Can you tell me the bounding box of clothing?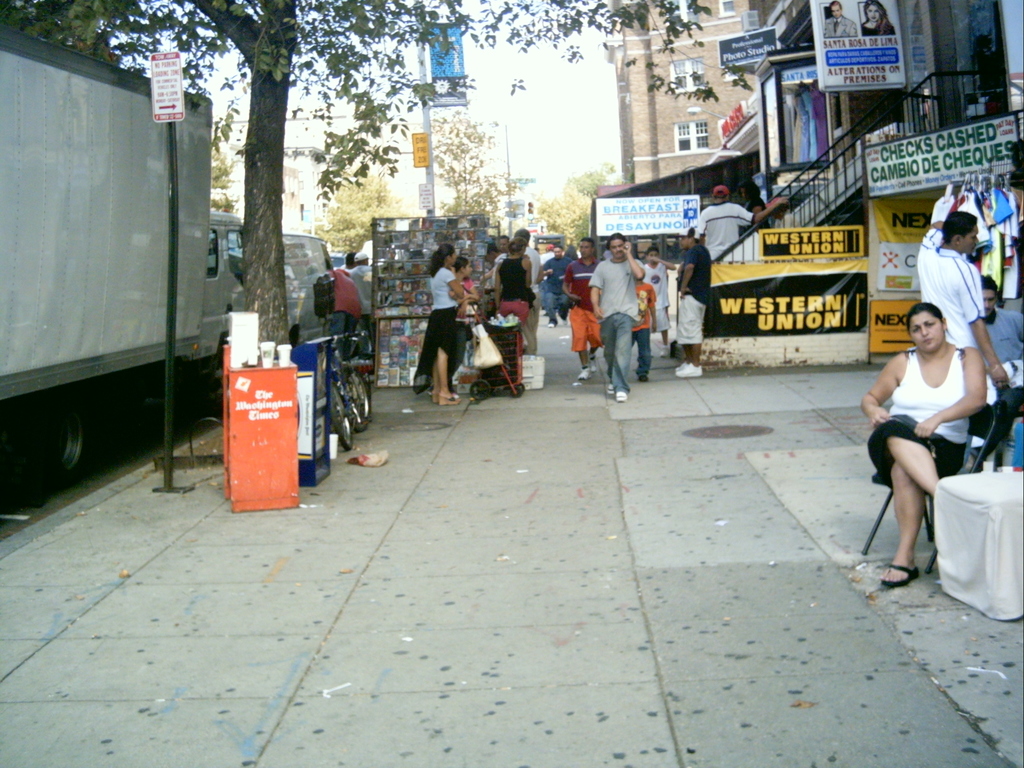
(697, 202, 751, 247).
